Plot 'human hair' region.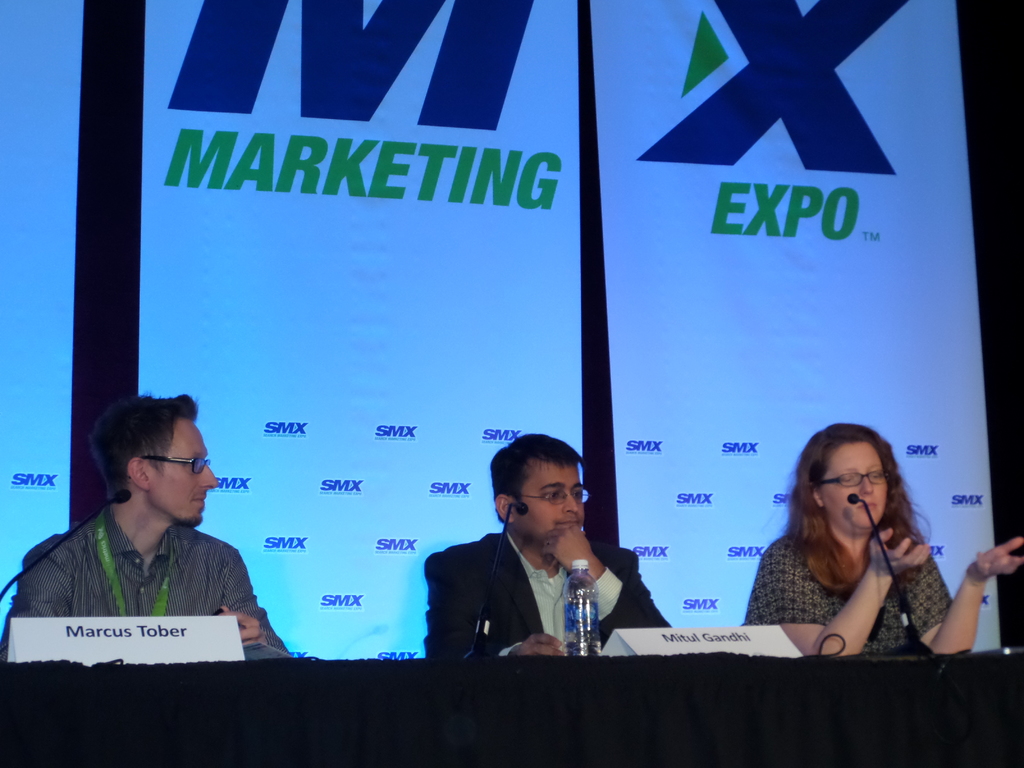
Plotted at rect(784, 435, 918, 612).
